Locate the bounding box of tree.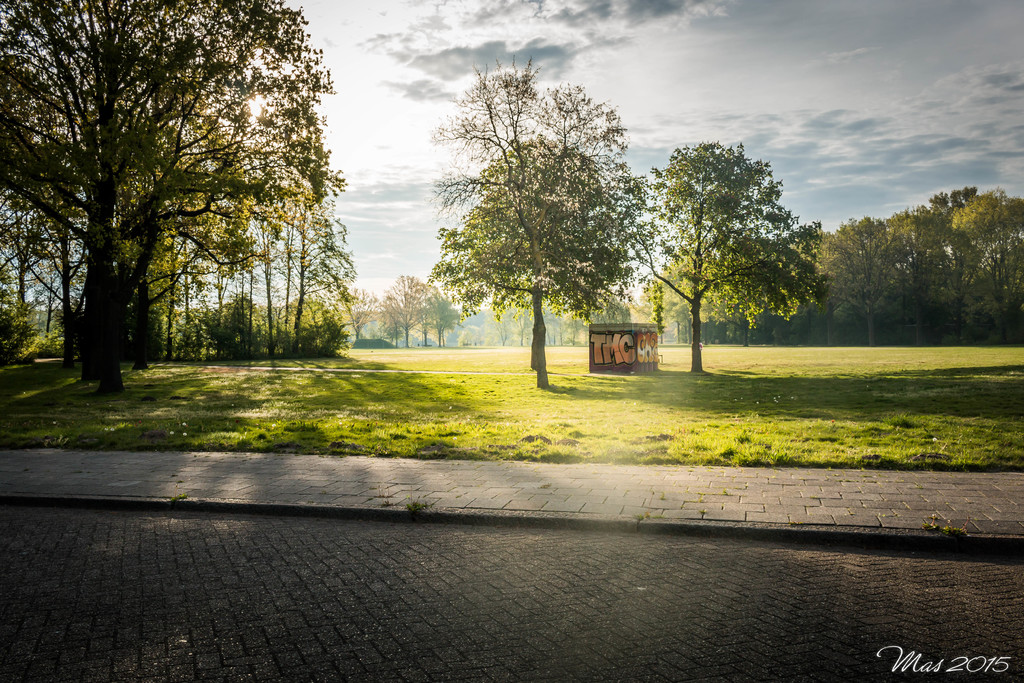
Bounding box: 339/282/378/336.
